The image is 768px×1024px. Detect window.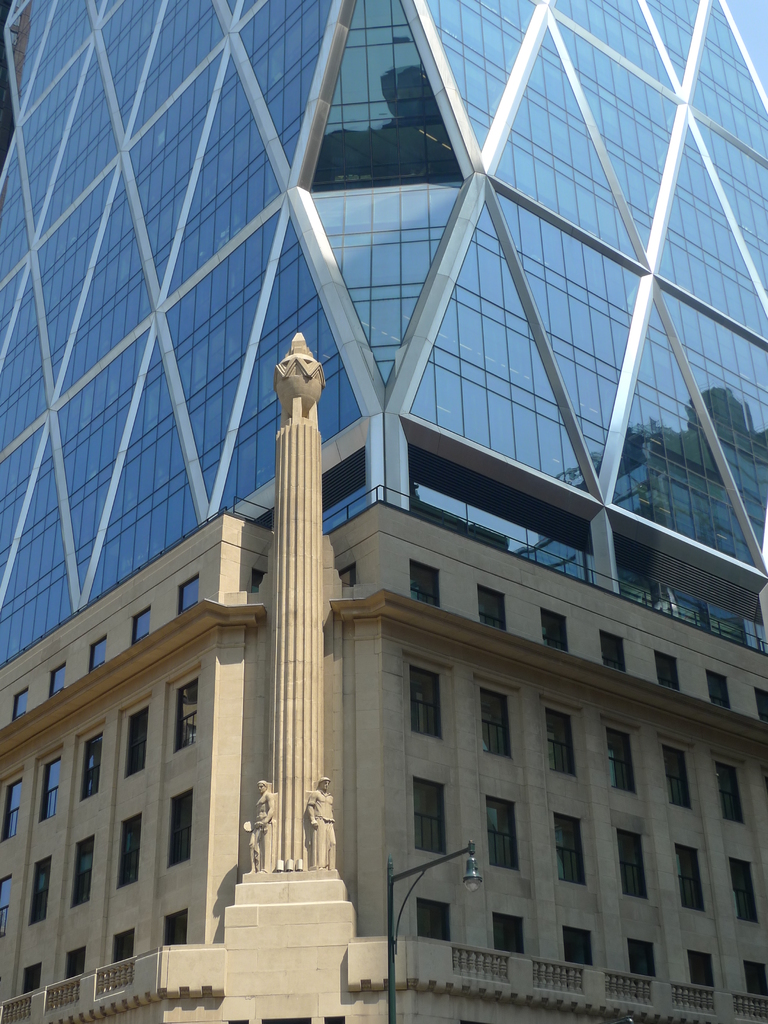
Detection: 659, 749, 694, 808.
